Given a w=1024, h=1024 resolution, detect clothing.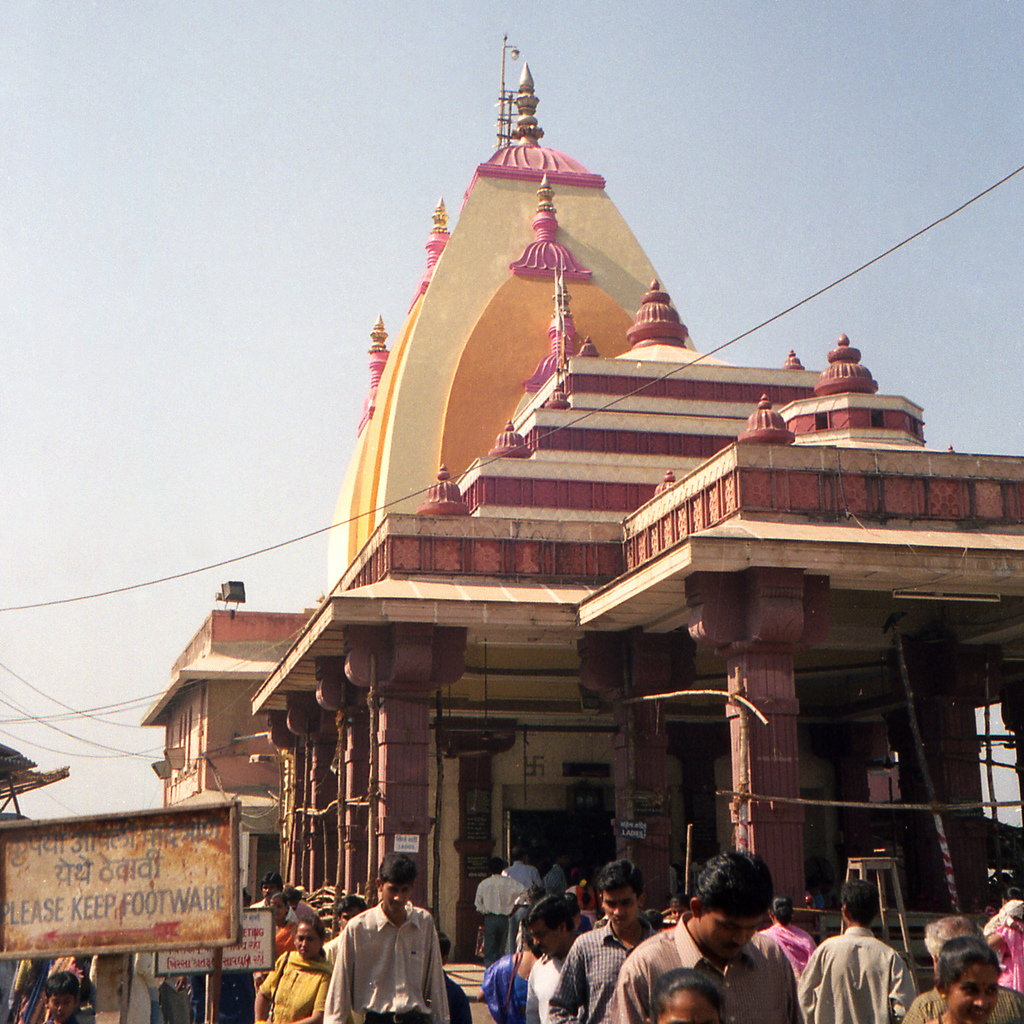
[476,872,522,963].
